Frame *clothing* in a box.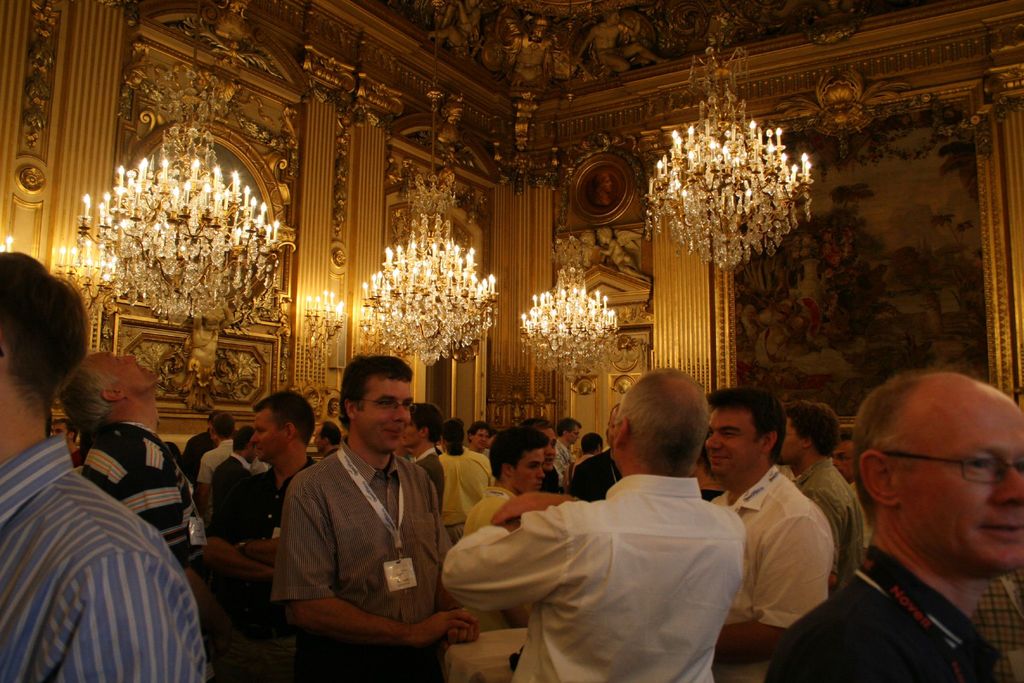
region(243, 460, 316, 541).
